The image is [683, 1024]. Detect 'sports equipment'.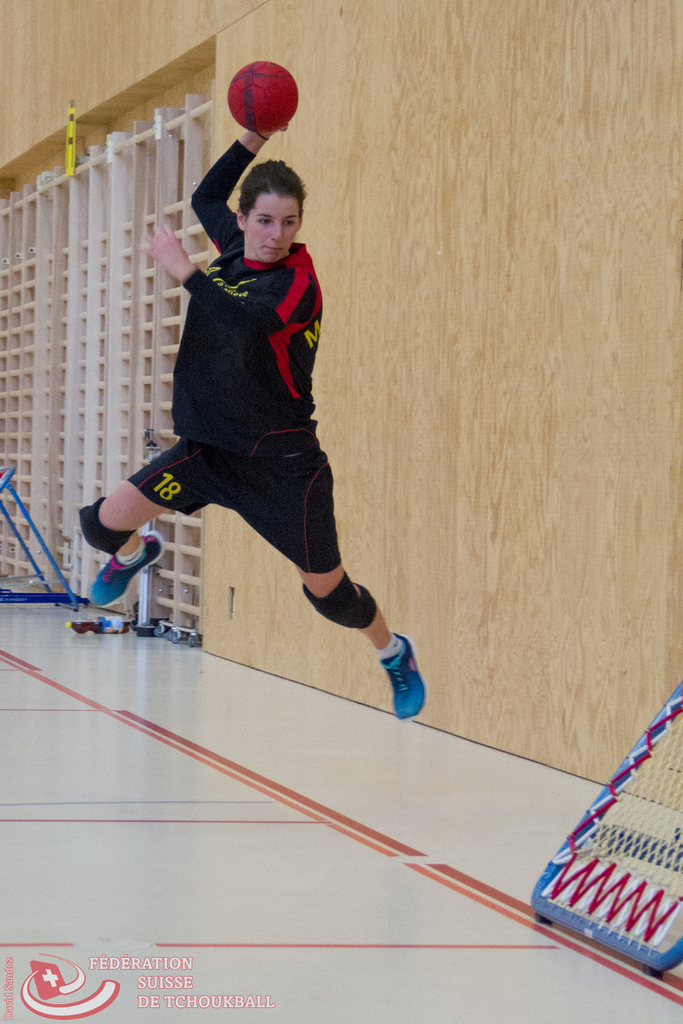
Detection: [left=302, top=567, right=372, bottom=632].
